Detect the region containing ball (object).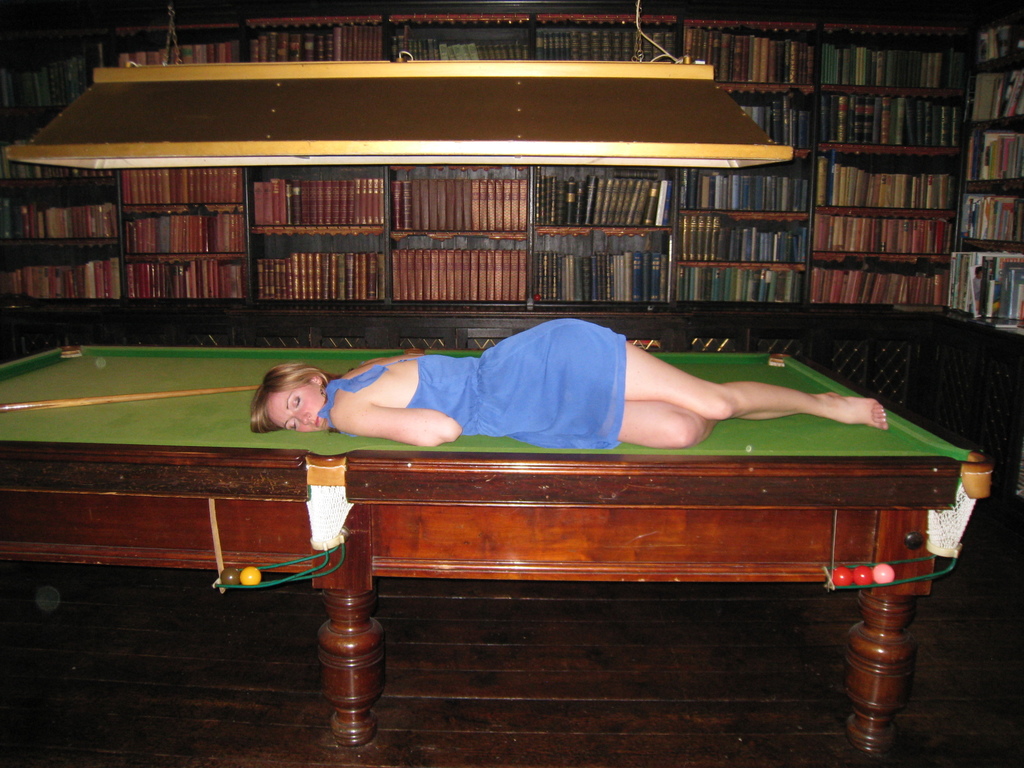
[854, 567, 870, 584].
